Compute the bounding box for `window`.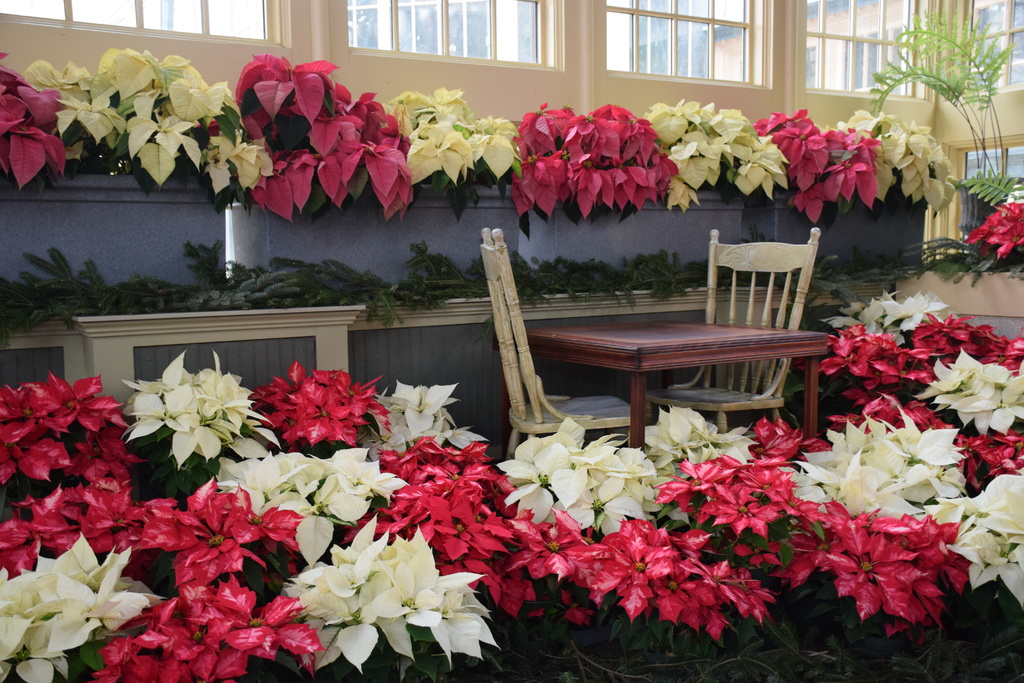
l=805, t=0, r=926, b=99.
